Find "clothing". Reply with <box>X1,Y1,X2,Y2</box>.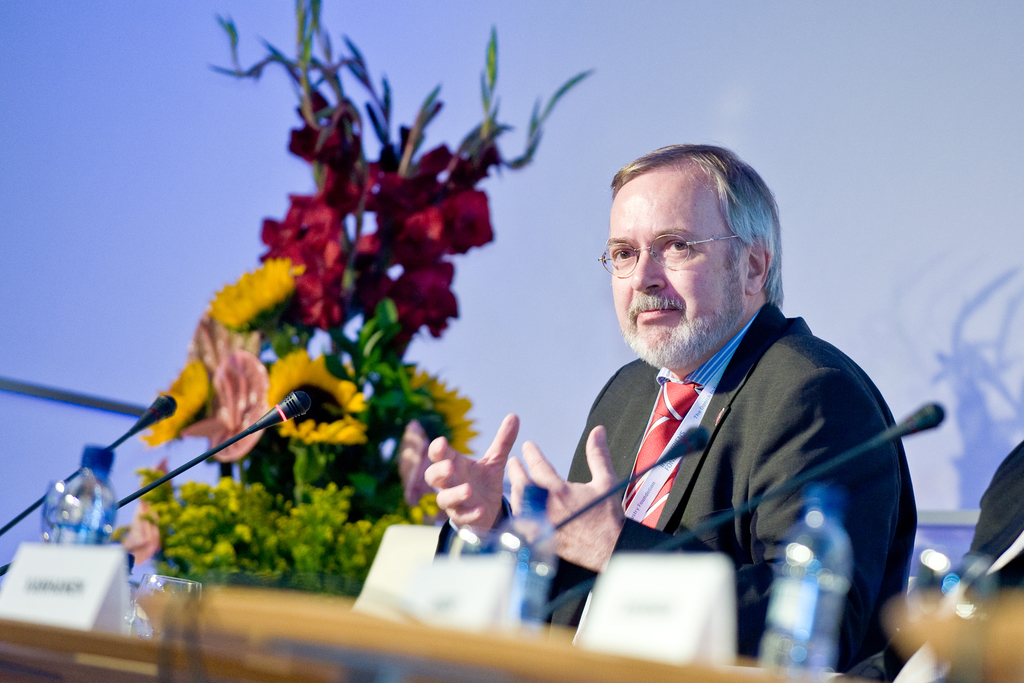
<box>951,439,1023,595</box>.
